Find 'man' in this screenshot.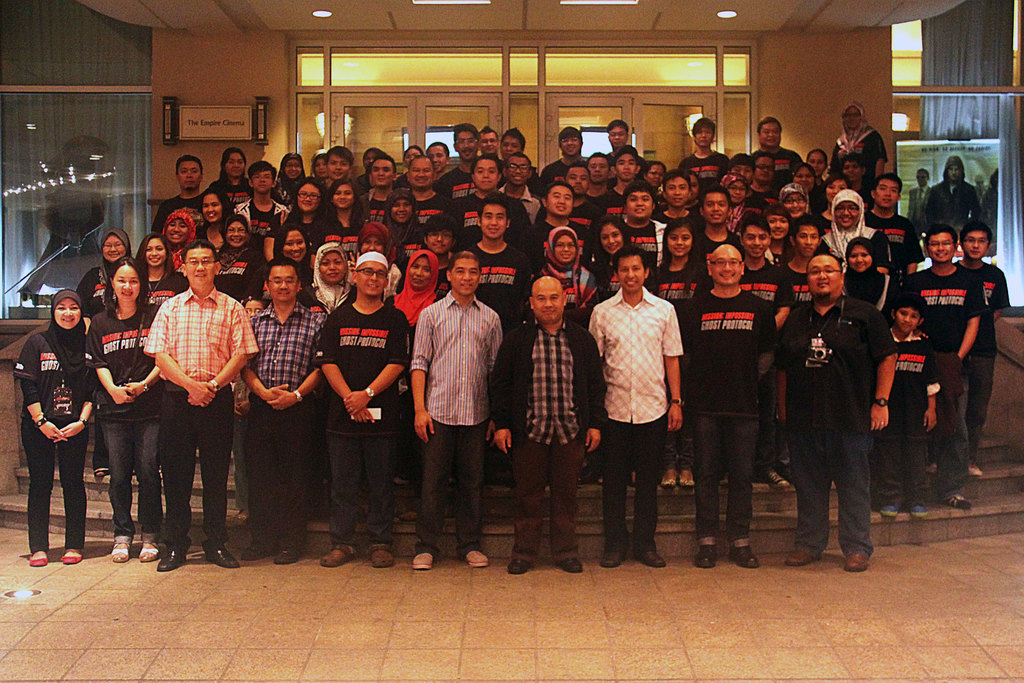
The bounding box for 'man' is <region>234, 159, 291, 254</region>.
